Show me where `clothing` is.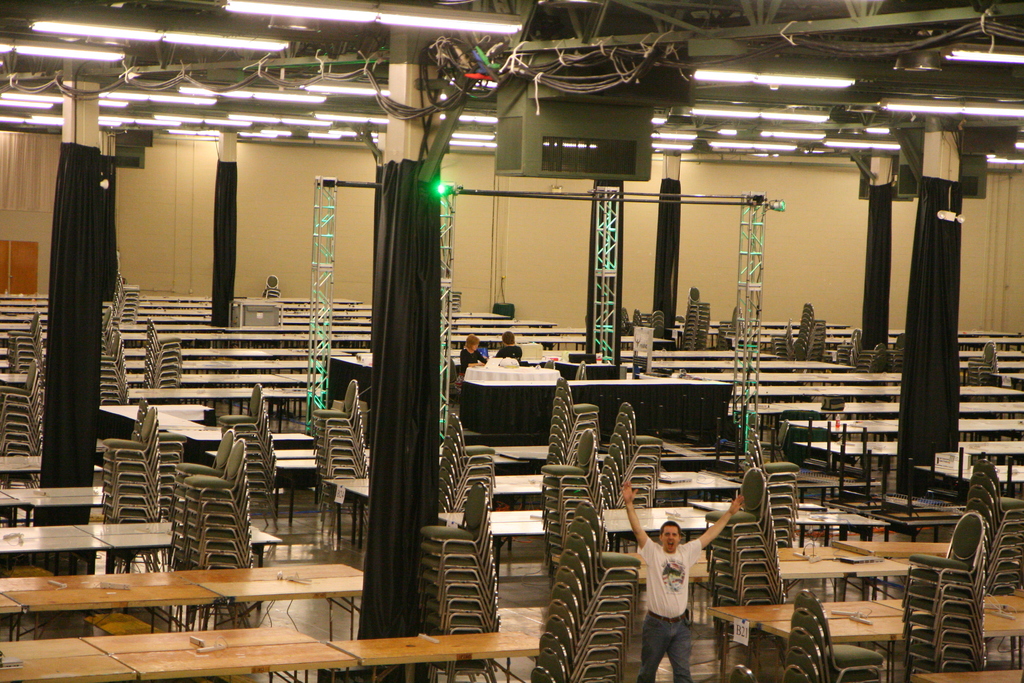
`clothing` is at (x1=459, y1=349, x2=484, y2=383).
